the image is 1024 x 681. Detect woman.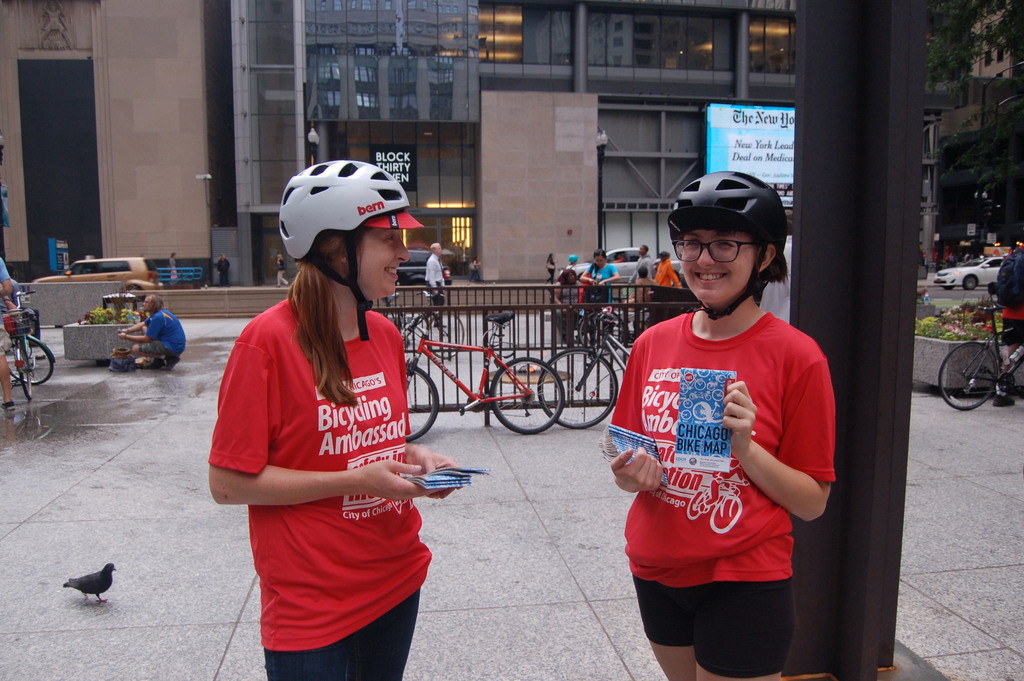
Detection: x1=604 y1=168 x2=835 y2=680.
